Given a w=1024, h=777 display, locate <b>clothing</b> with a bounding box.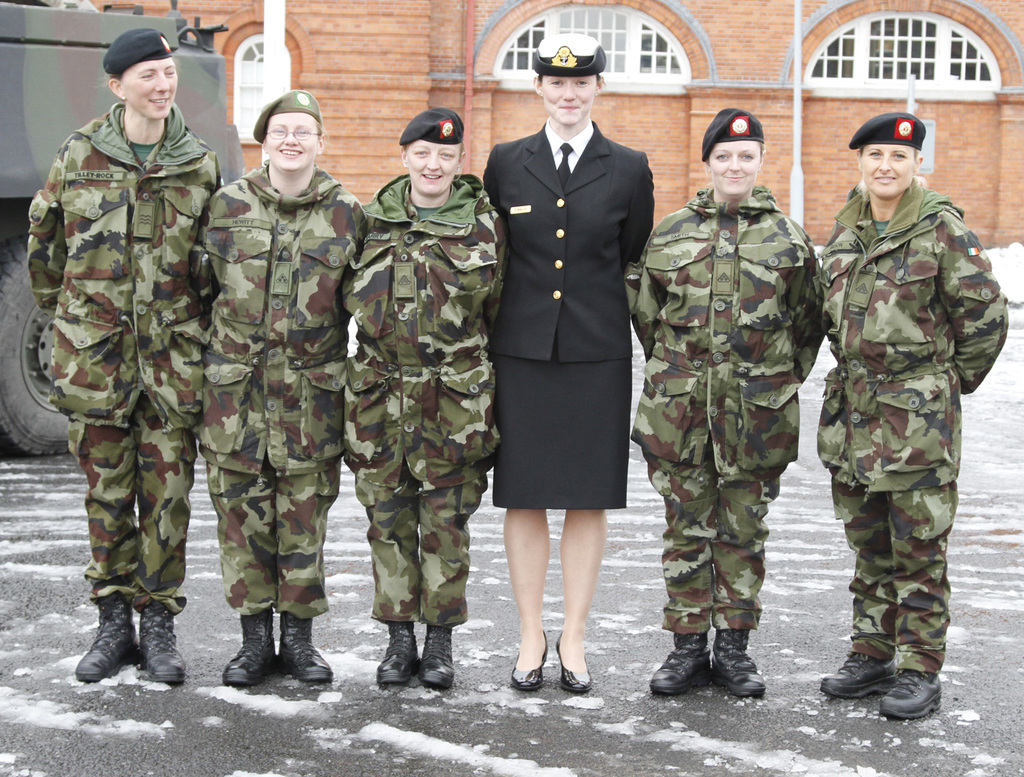
Located: (17, 25, 235, 654).
